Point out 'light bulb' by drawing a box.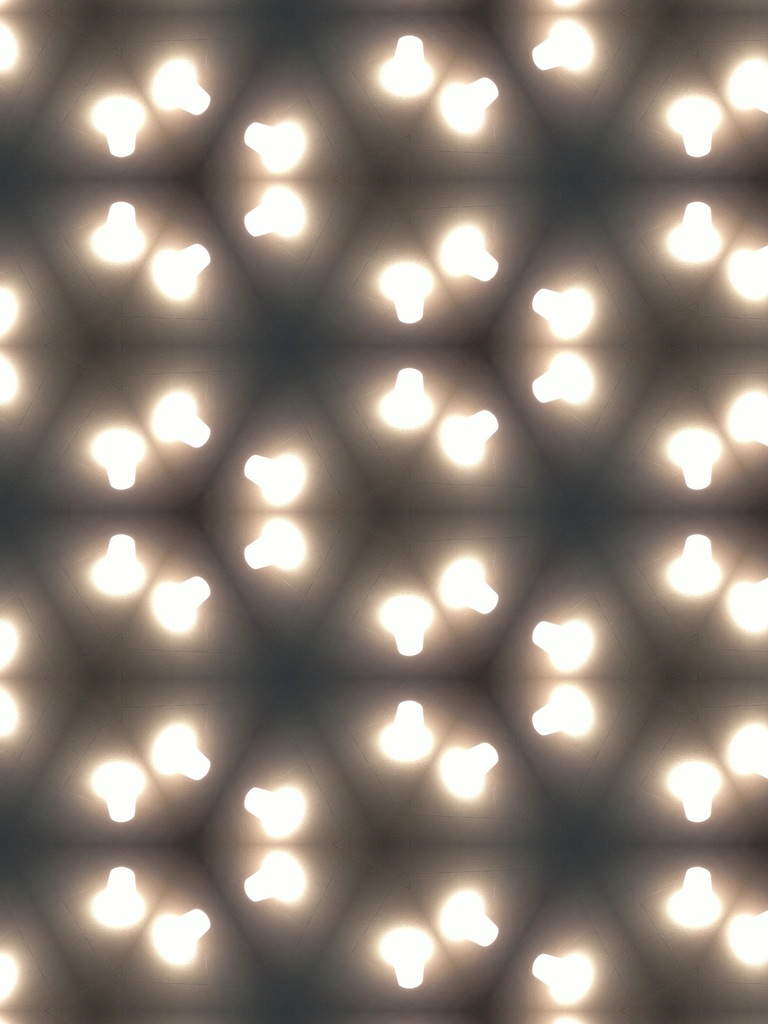
383, 34, 441, 95.
